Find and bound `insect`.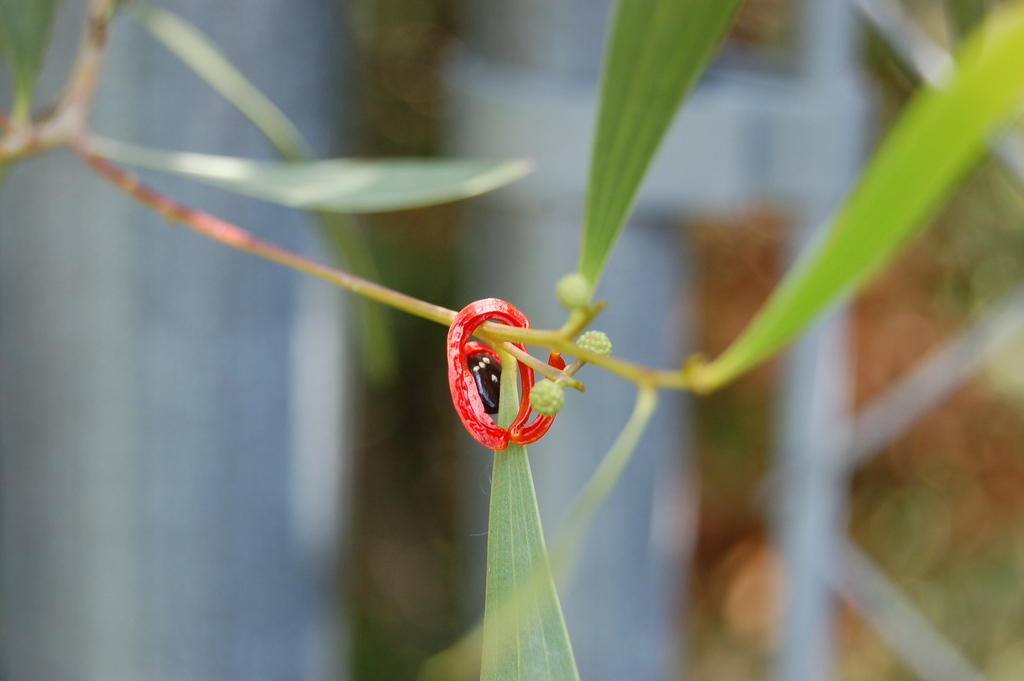
Bound: 449 294 576 466.
